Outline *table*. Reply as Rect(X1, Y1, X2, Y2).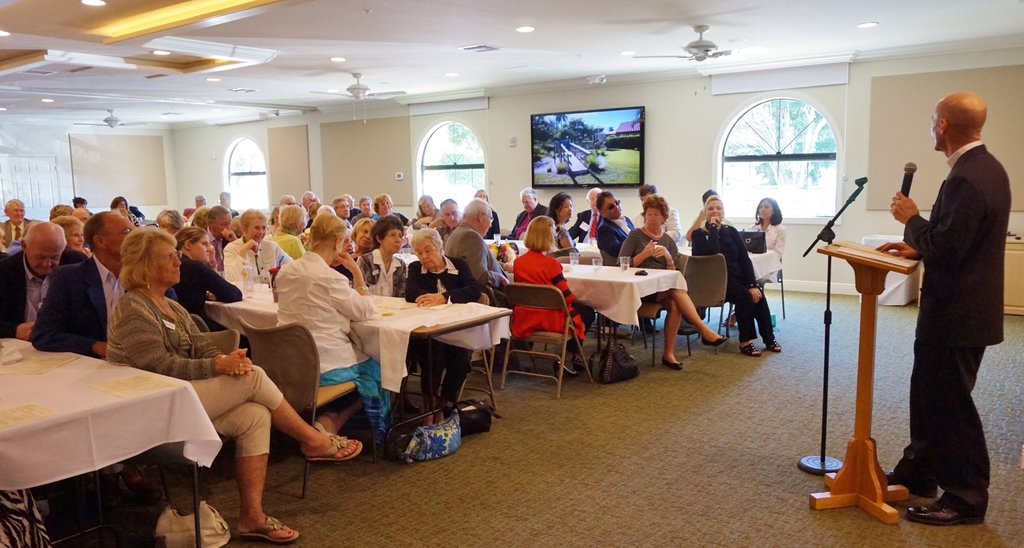
Rect(806, 235, 912, 528).
